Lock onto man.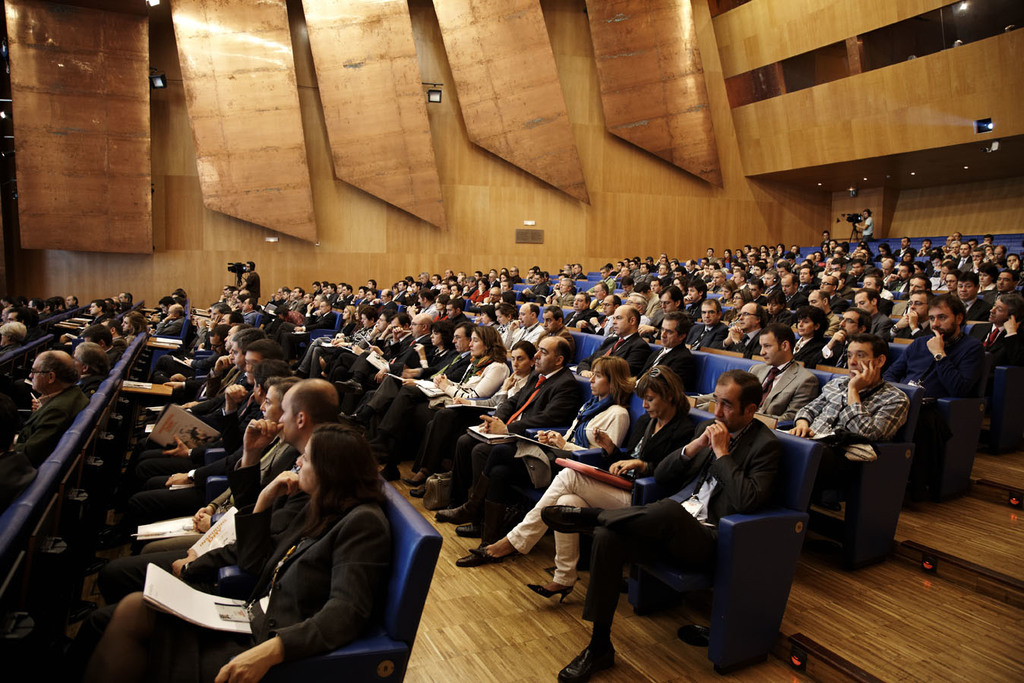
Locked: 685, 327, 826, 441.
